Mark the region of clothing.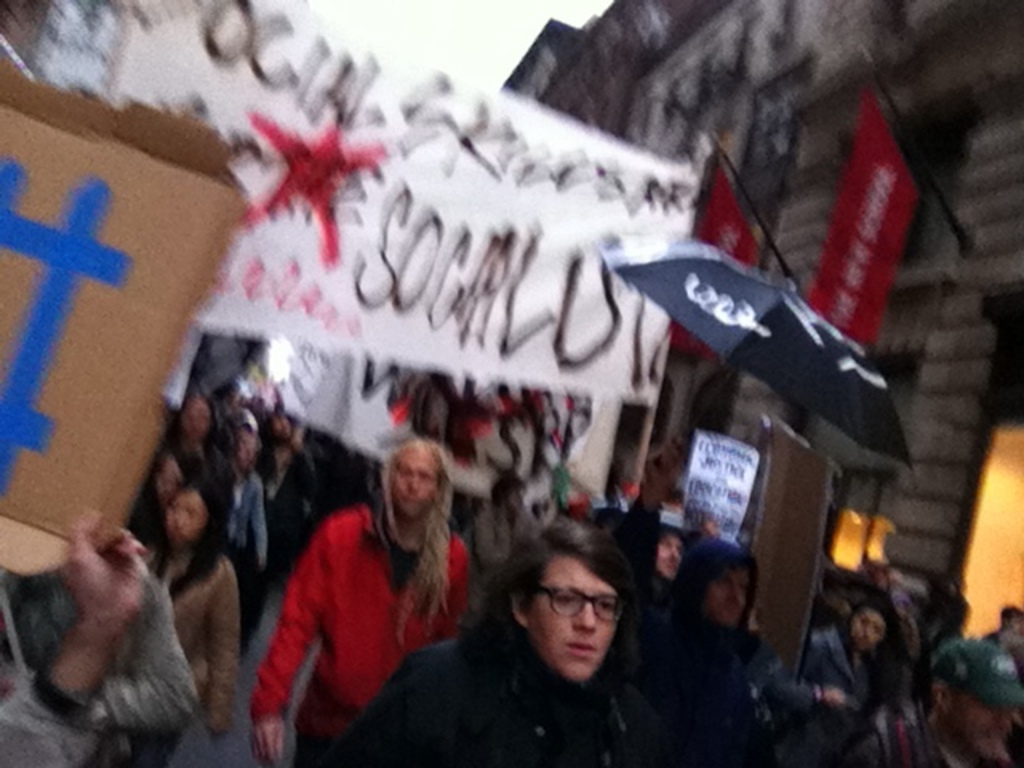
Region: region(626, 539, 787, 766).
